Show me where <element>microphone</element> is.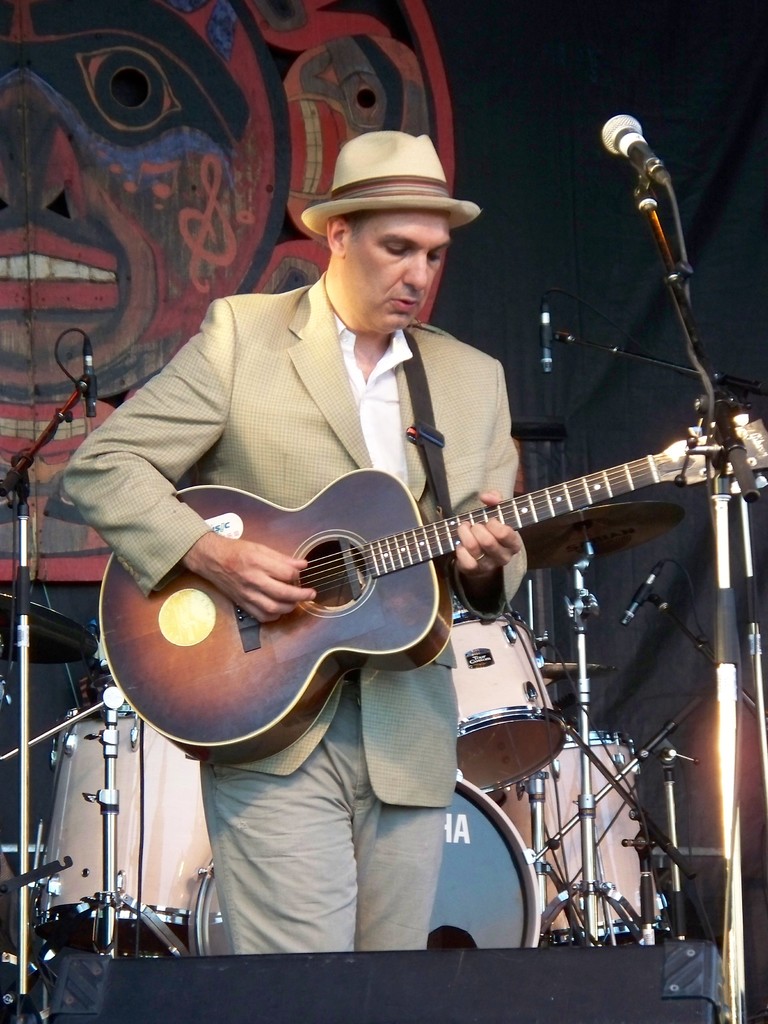
<element>microphone</element> is at x1=618 y1=567 x2=667 y2=623.
